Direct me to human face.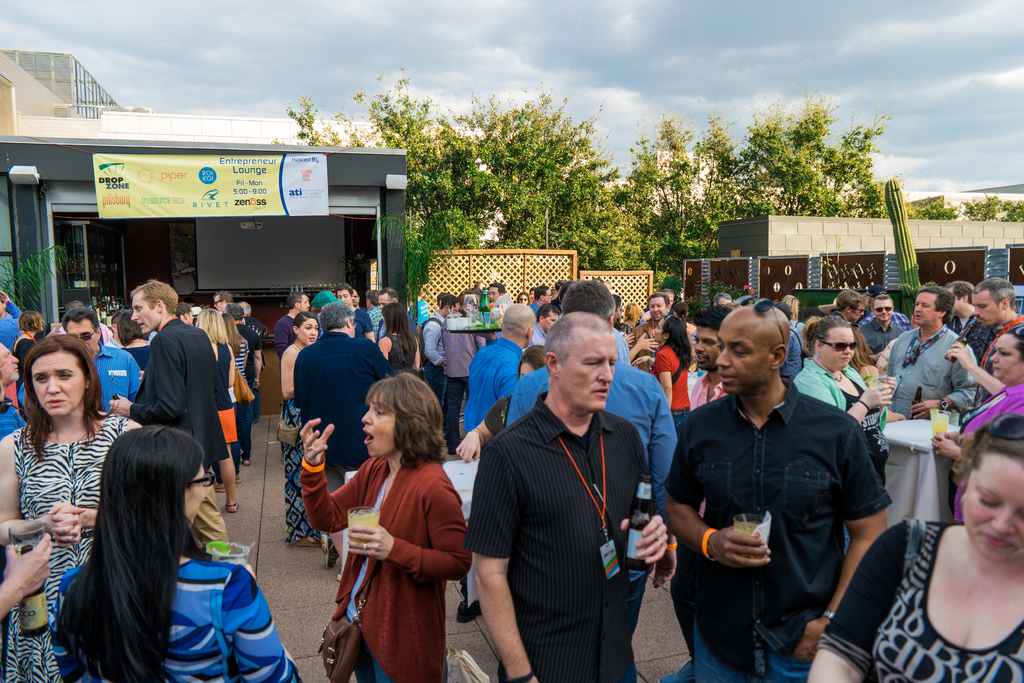
Direction: locate(668, 295, 673, 310).
